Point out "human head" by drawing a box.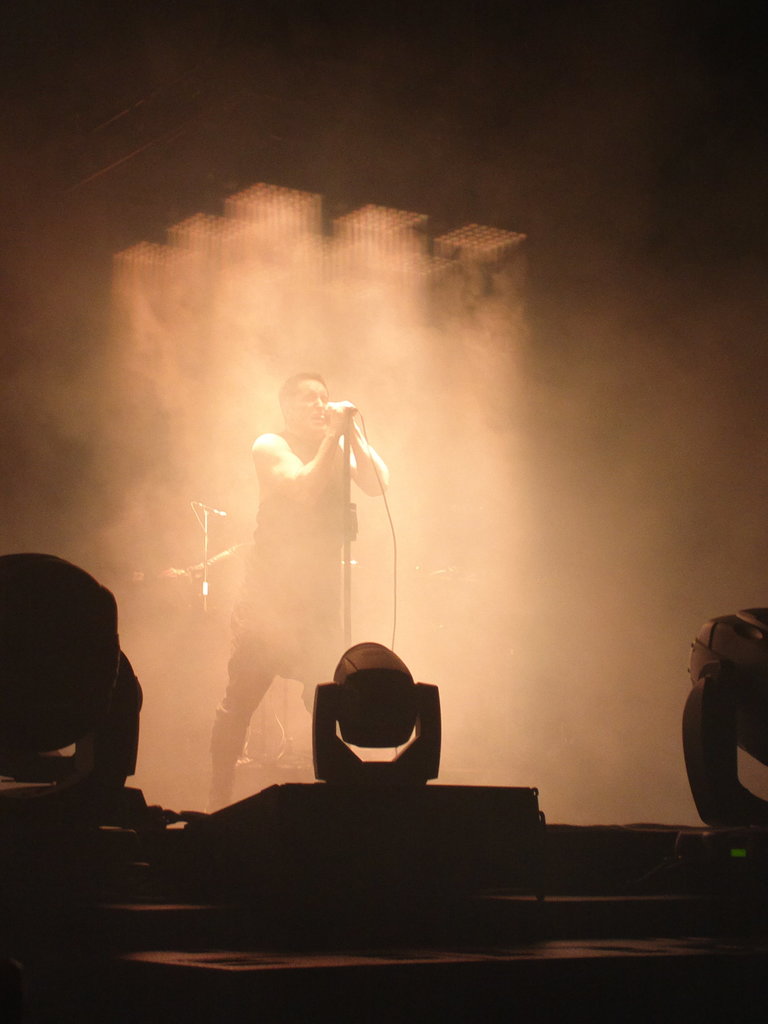
Rect(266, 369, 351, 440).
